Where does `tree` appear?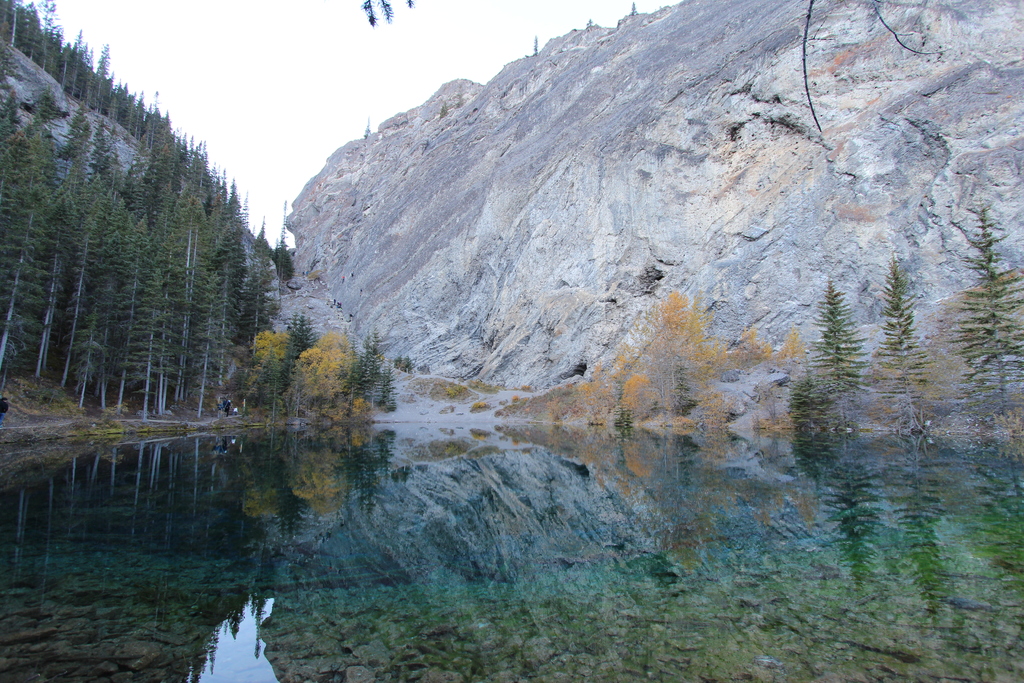
Appears at [left=342, top=334, right=388, bottom=394].
